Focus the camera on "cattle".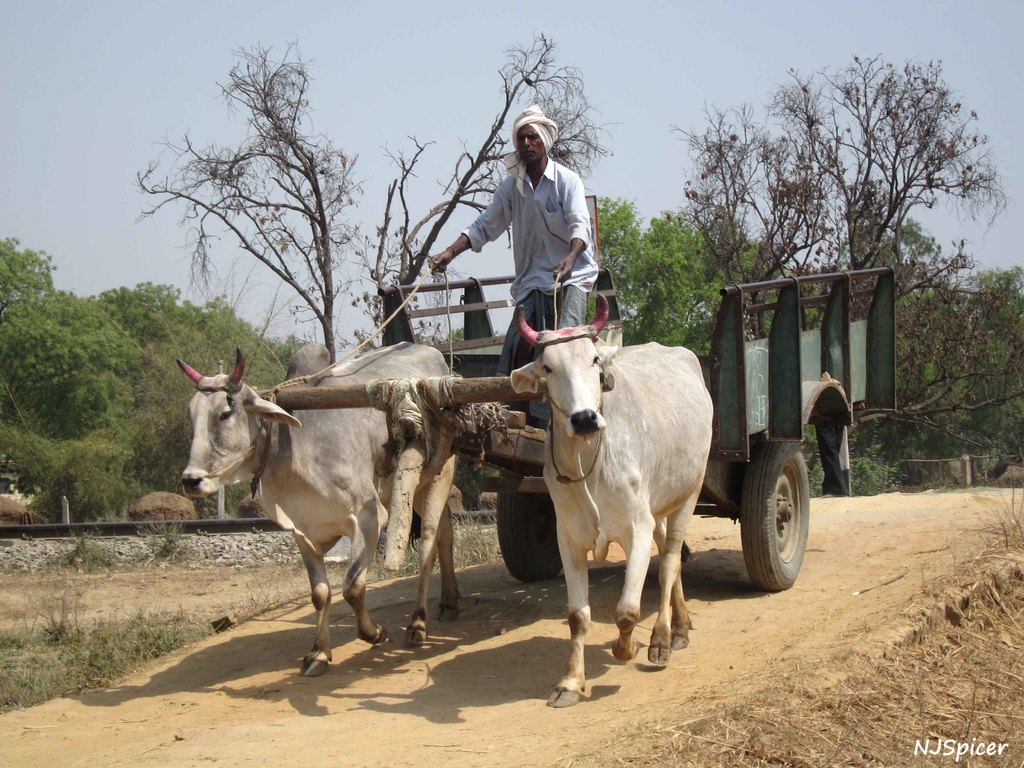
Focus region: (x1=167, y1=324, x2=425, y2=664).
